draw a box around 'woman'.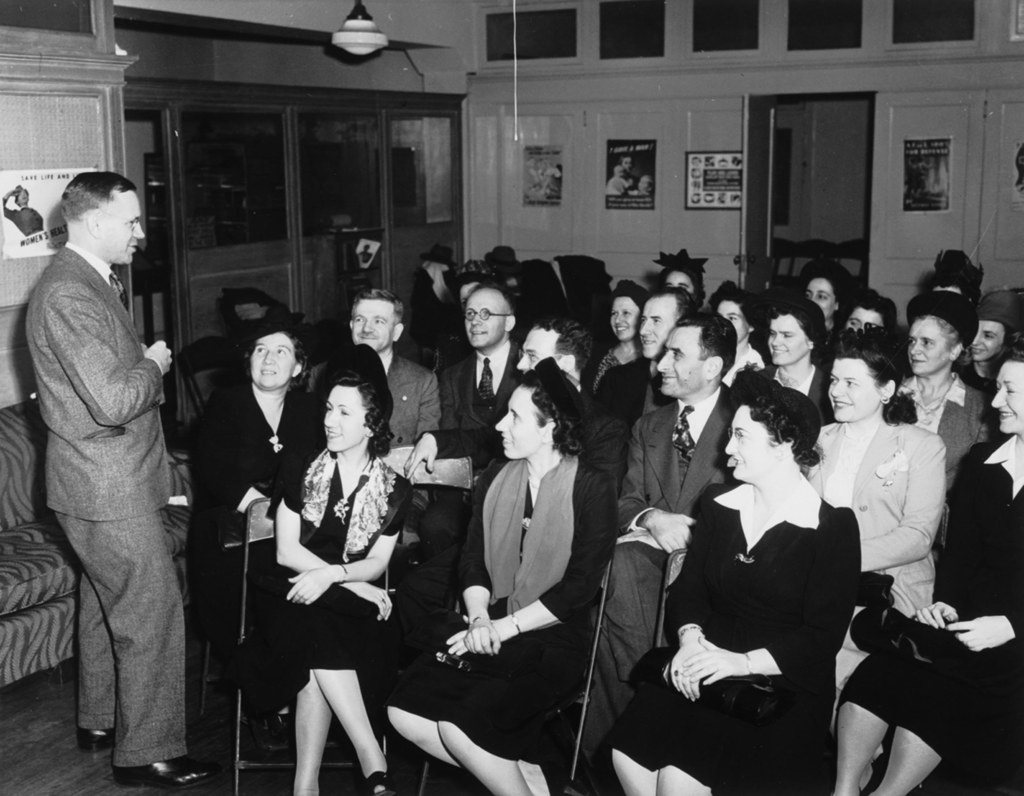
189, 322, 335, 729.
